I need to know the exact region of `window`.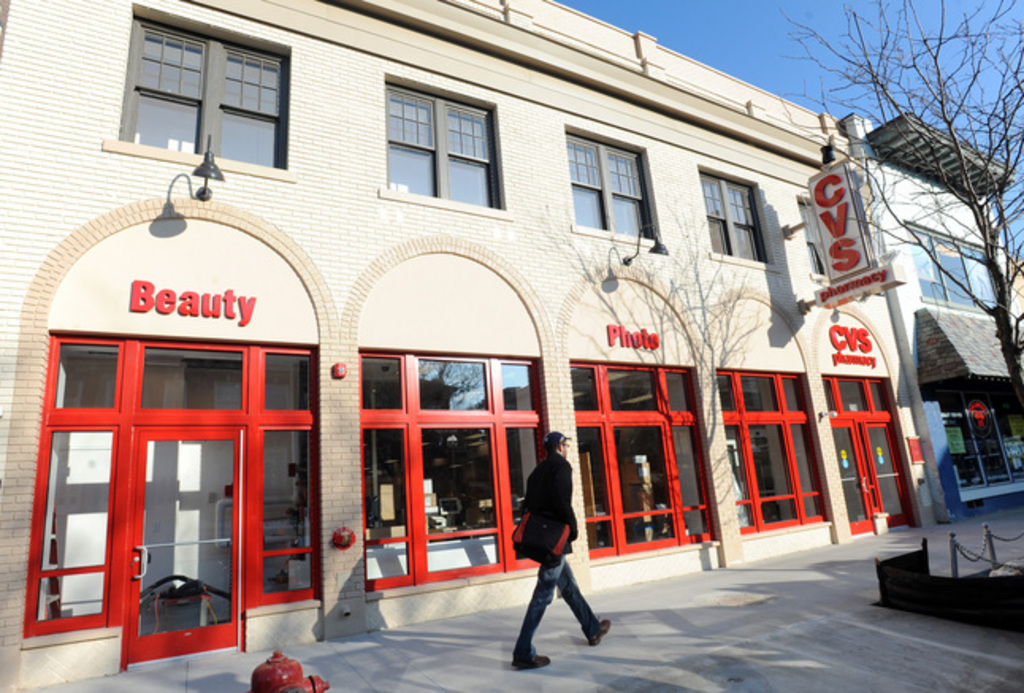
Region: x1=721 y1=425 x2=761 y2=538.
